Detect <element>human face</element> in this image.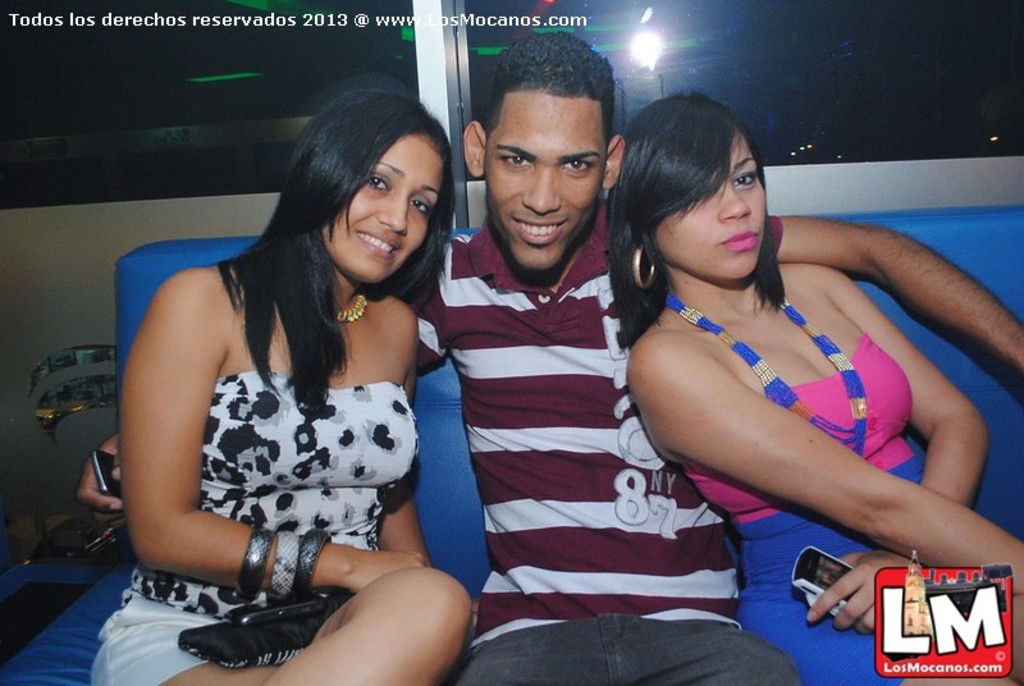
Detection: <box>326,136,444,288</box>.
